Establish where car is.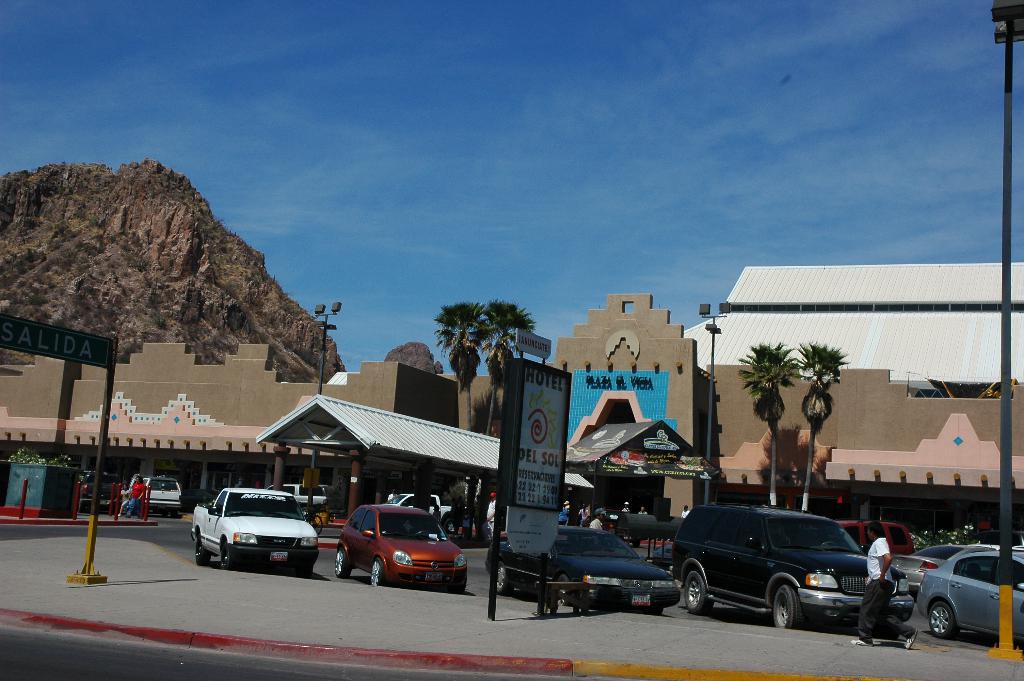
Established at [269, 484, 341, 509].
